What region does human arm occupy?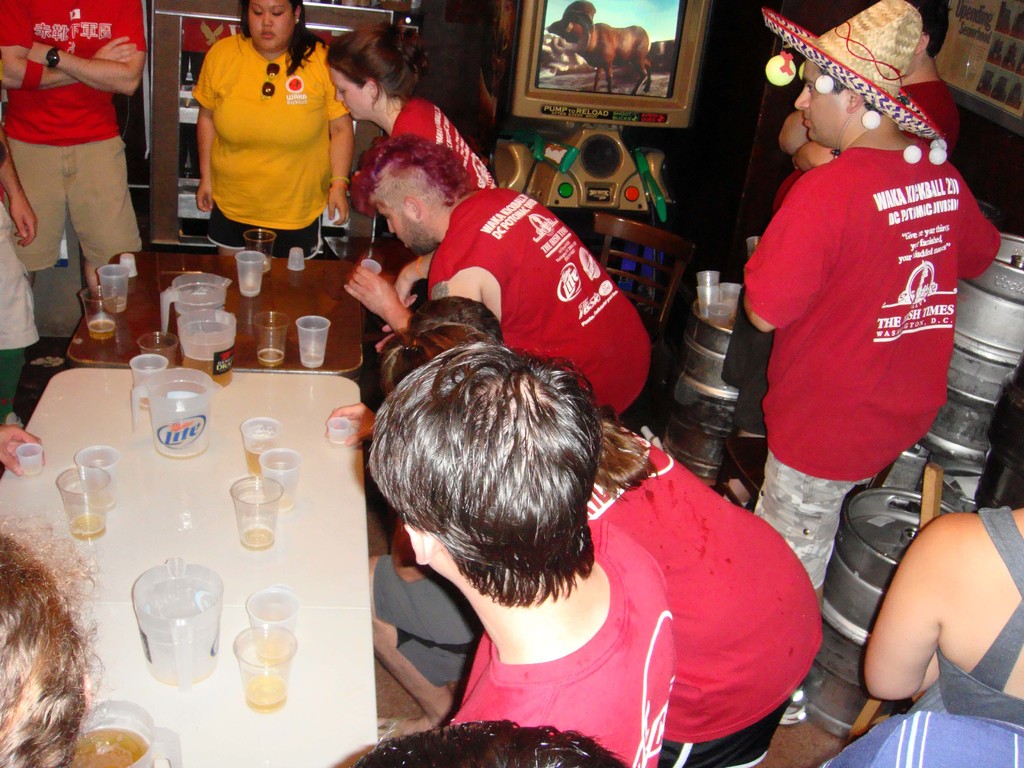
(left=340, top=265, right=483, bottom=347).
